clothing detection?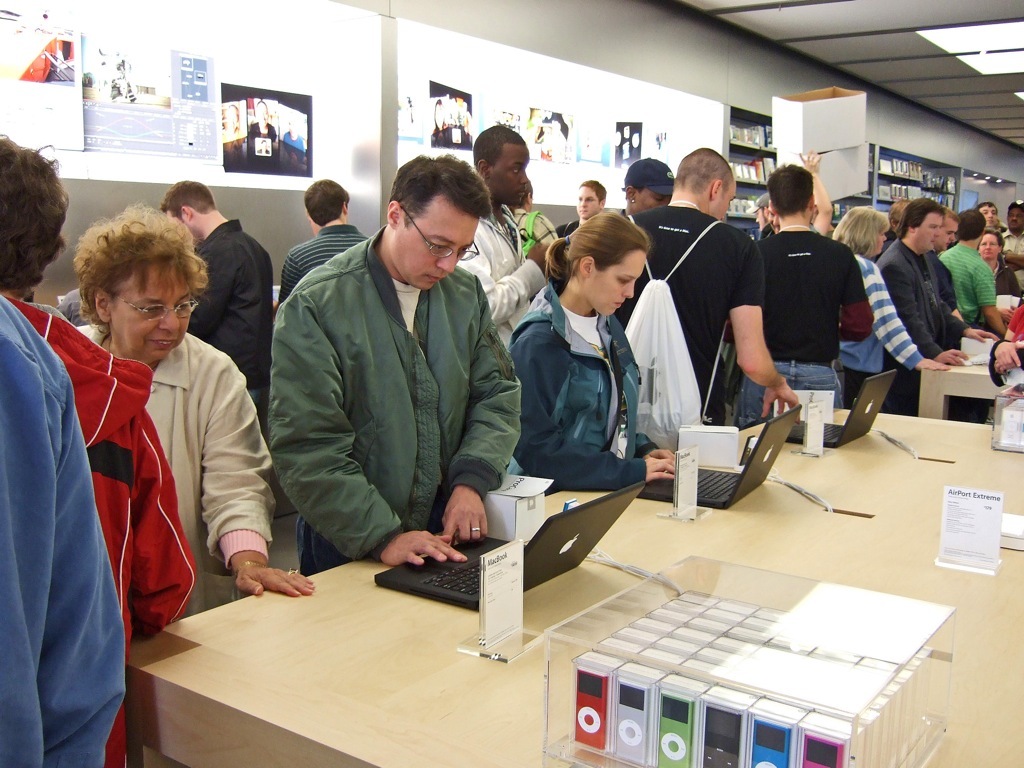
bbox=[614, 206, 763, 428]
